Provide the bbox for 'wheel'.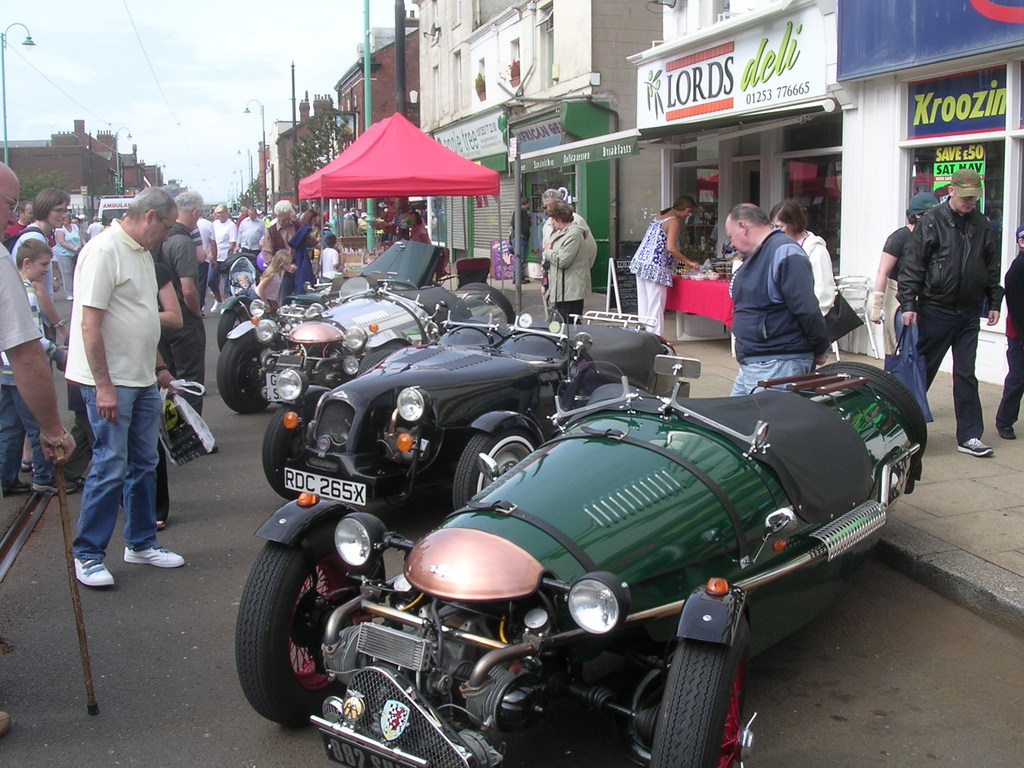
bbox=(217, 312, 244, 351).
